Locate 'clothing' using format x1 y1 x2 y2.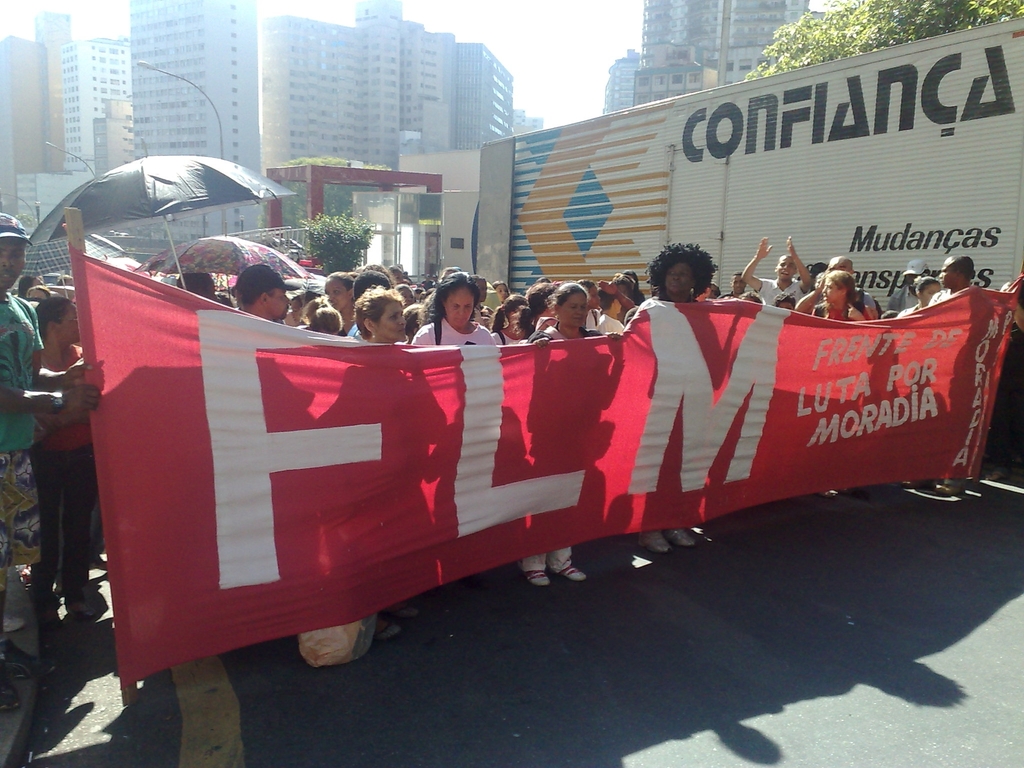
37 348 115 590.
